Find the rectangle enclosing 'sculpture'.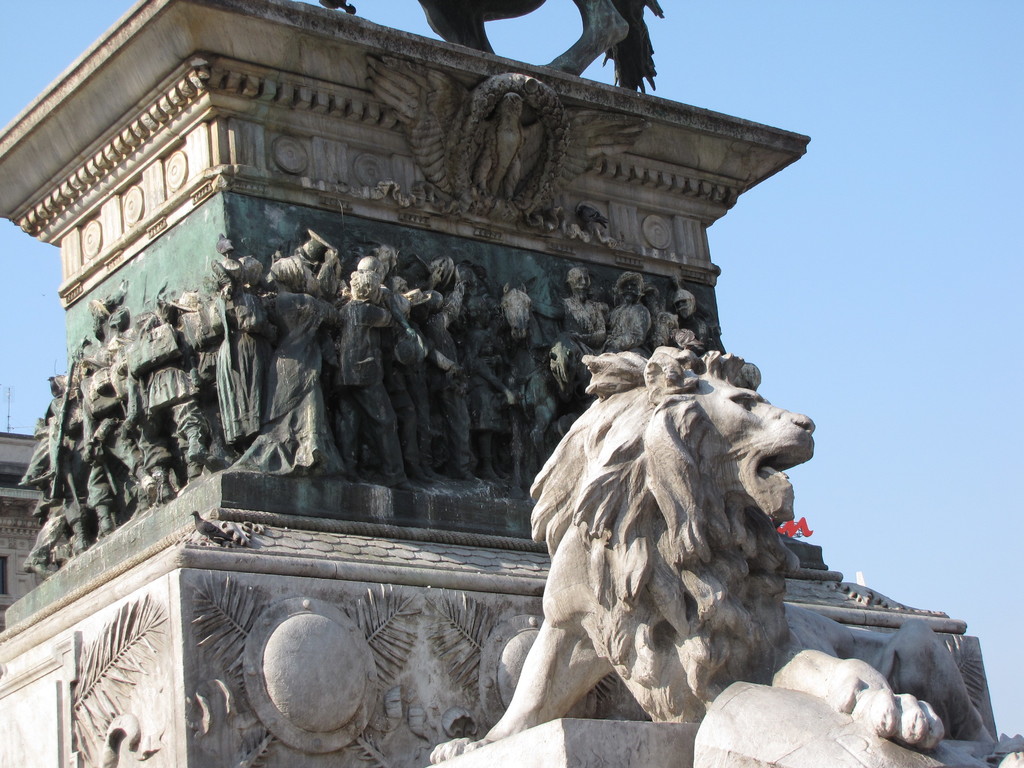
(420,331,952,767).
